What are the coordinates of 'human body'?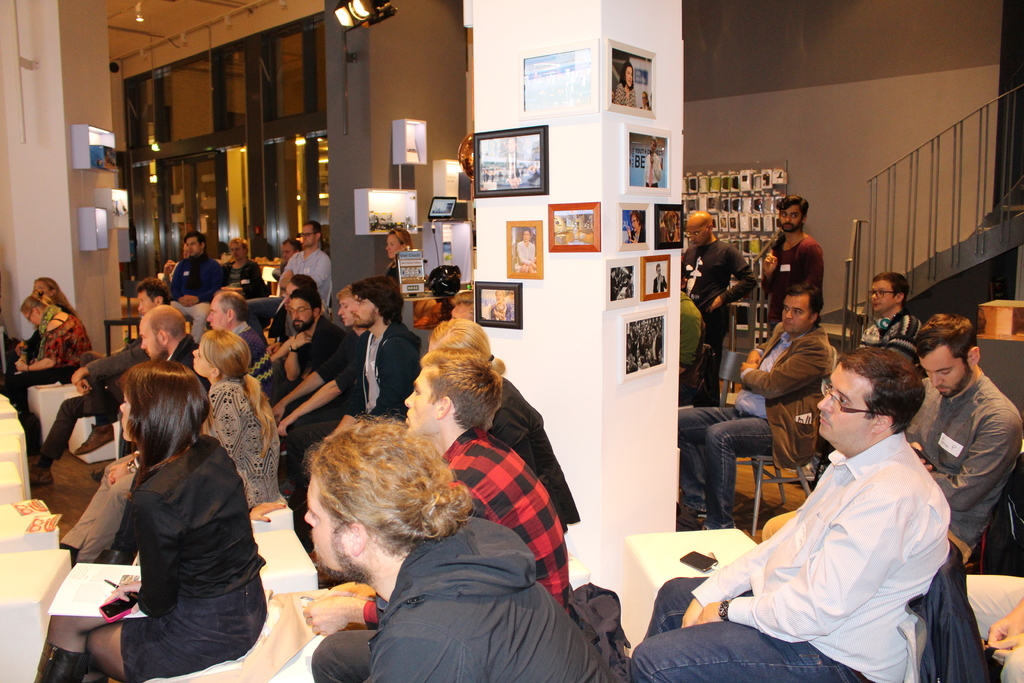
BBox(486, 375, 589, 536).
